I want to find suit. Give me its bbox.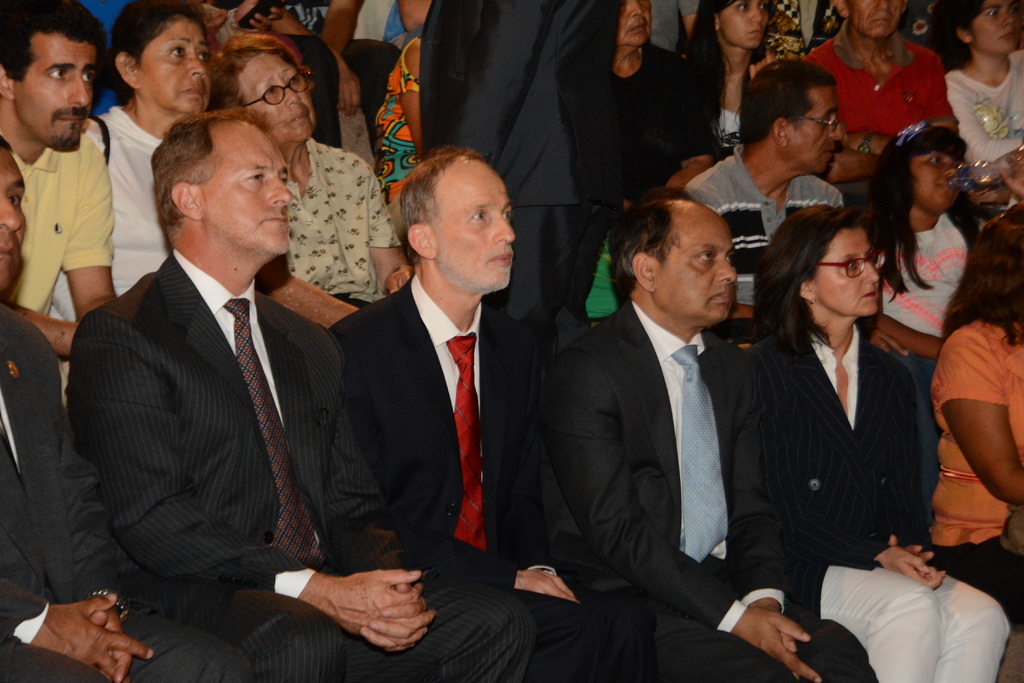
region(0, 297, 253, 682).
